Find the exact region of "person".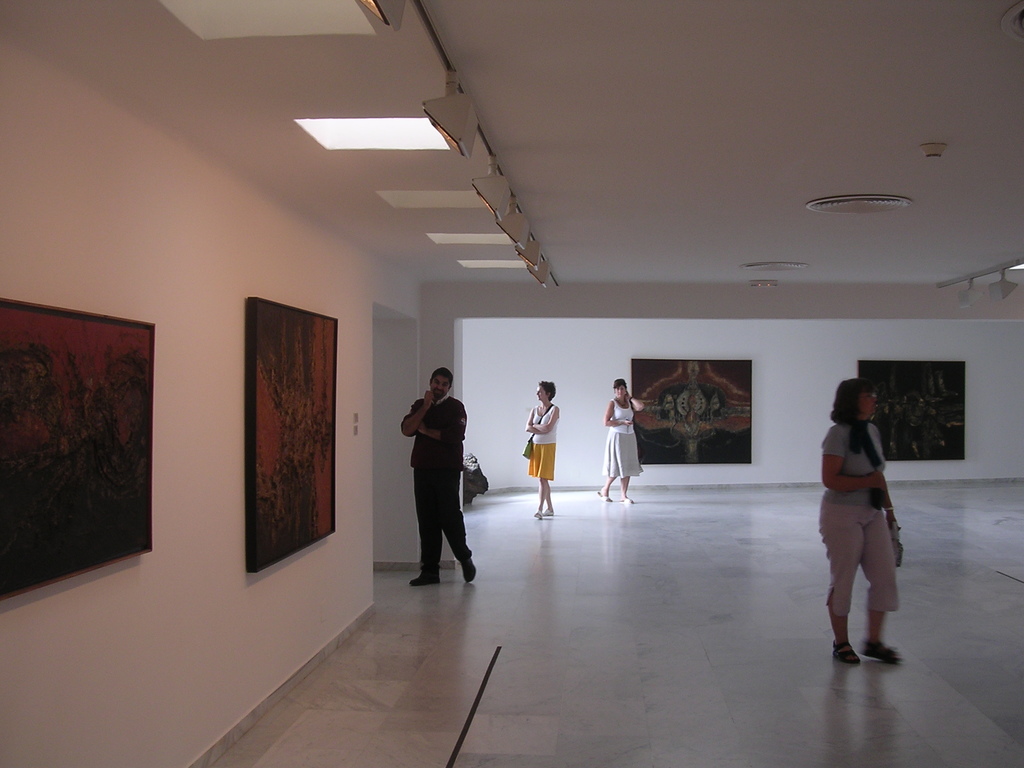
Exact region: pyautogui.locateOnScreen(817, 376, 900, 664).
